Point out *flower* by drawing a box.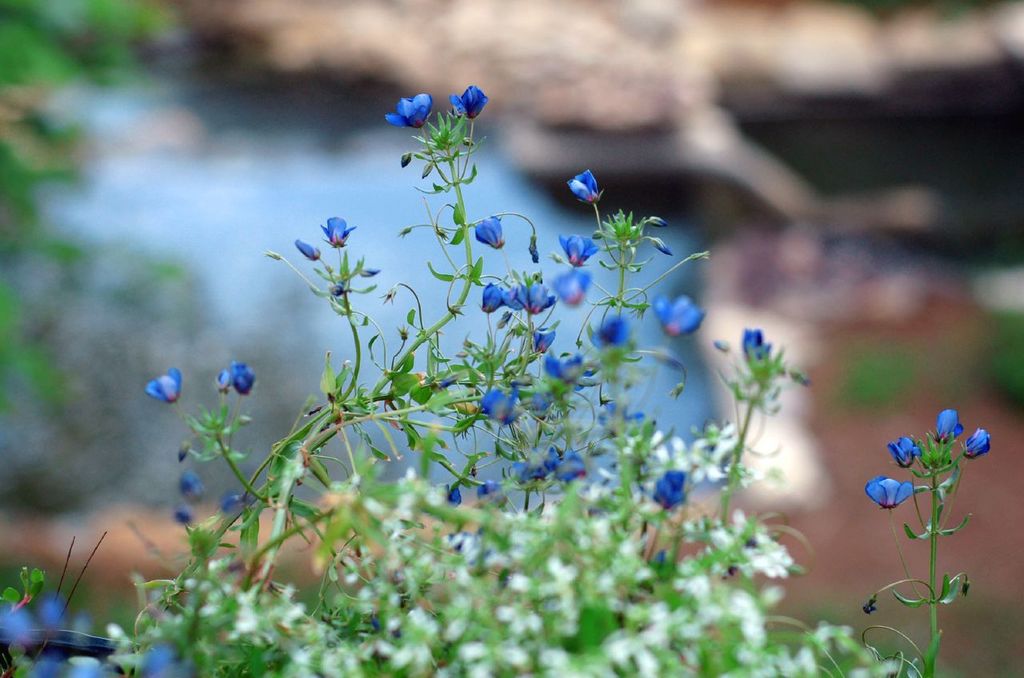
(929, 405, 963, 443).
